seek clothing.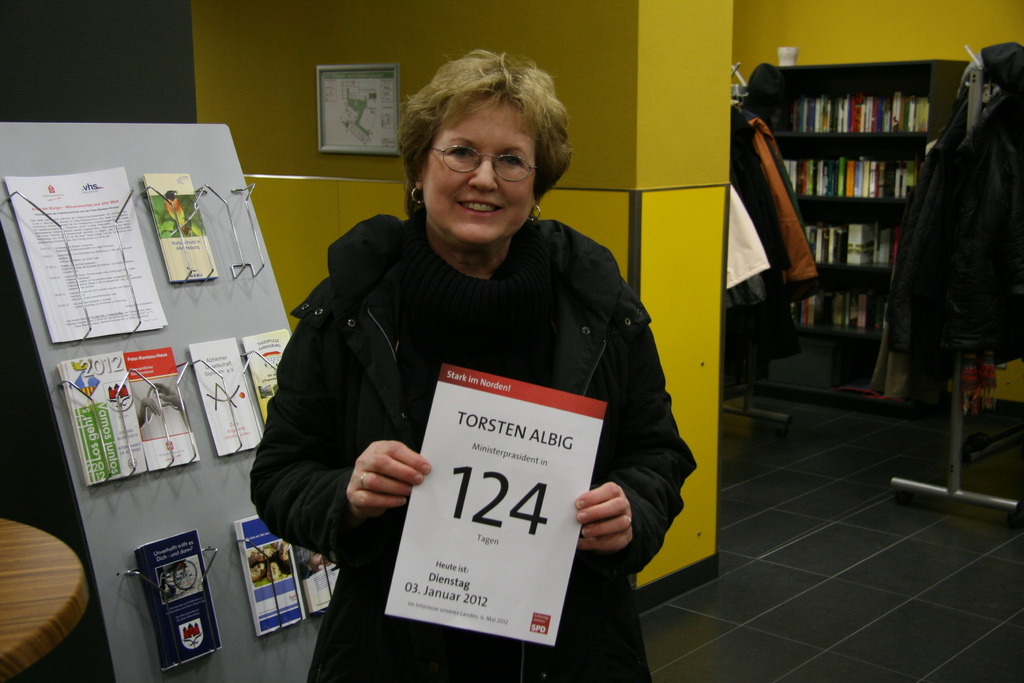
<box>236,147,593,638</box>.
